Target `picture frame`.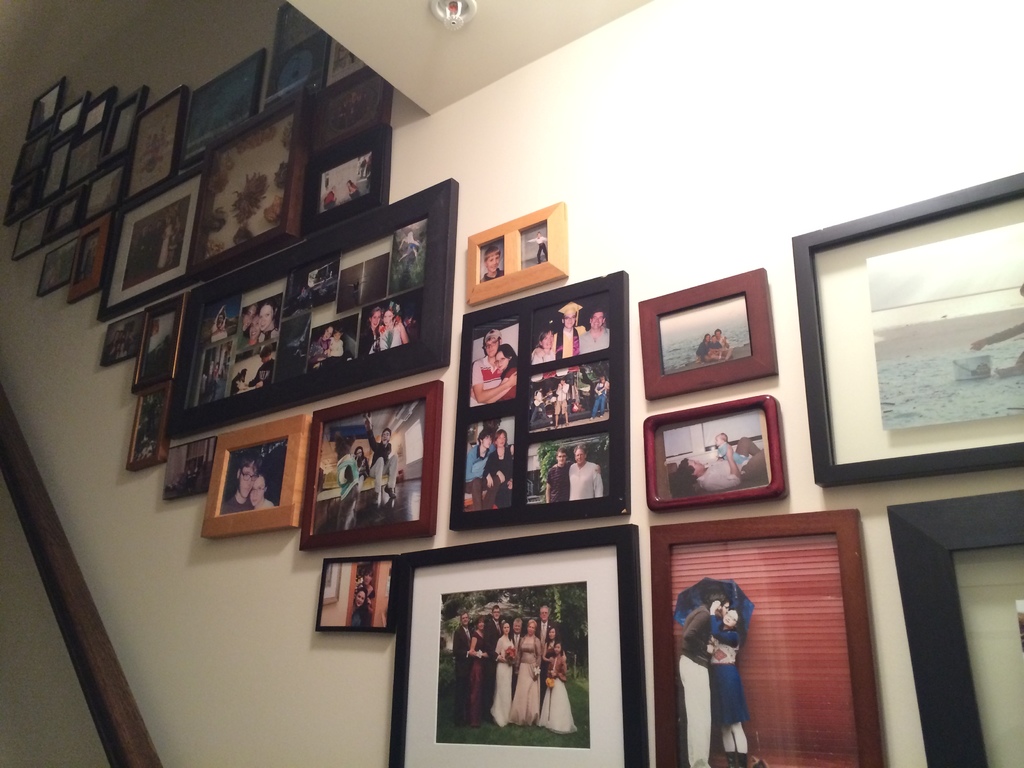
Target region: select_region(313, 554, 399, 637).
